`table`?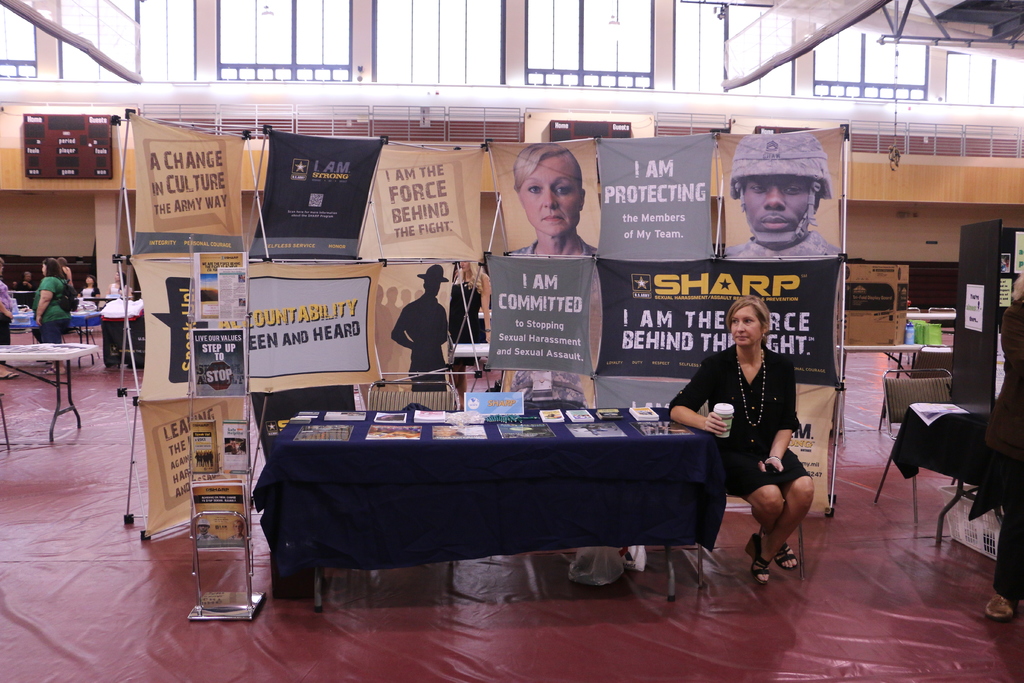
detection(244, 391, 749, 622)
